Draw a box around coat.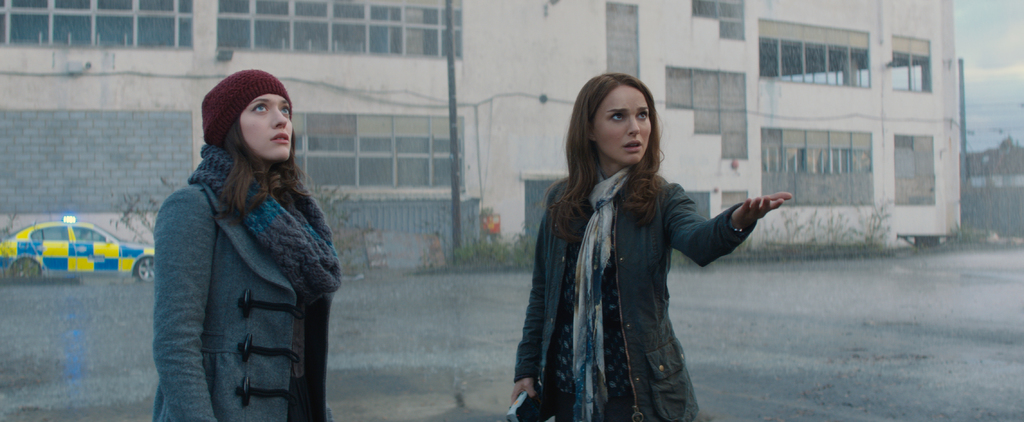
locate(511, 106, 693, 419).
